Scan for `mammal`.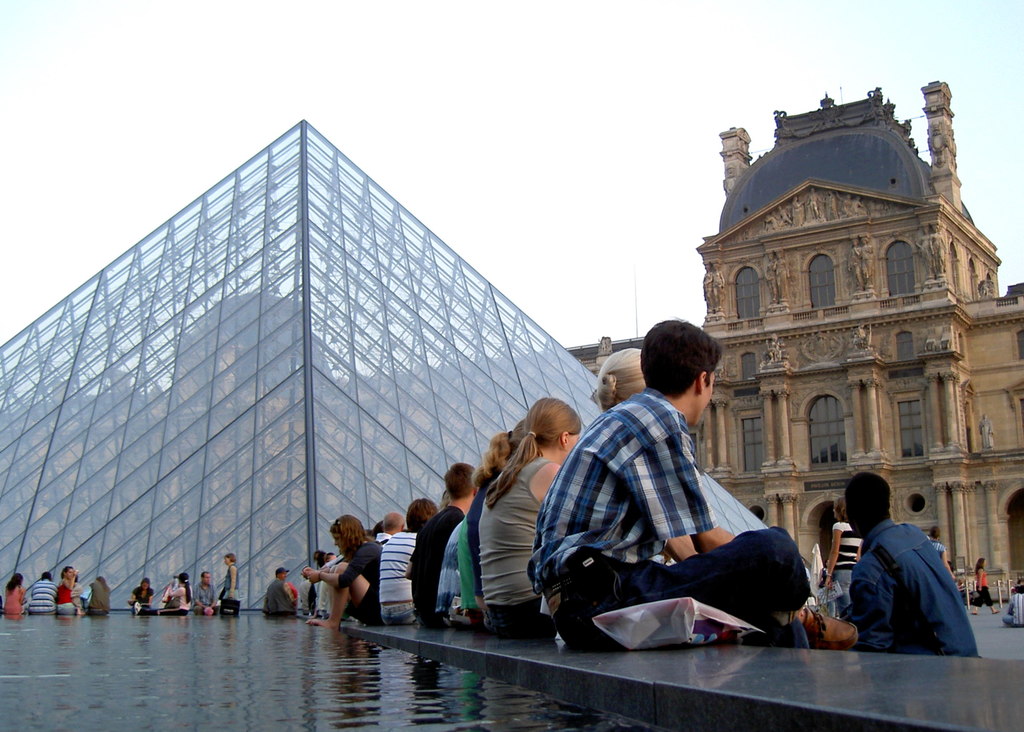
Scan result: (x1=218, y1=553, x2=239, y2=598).
